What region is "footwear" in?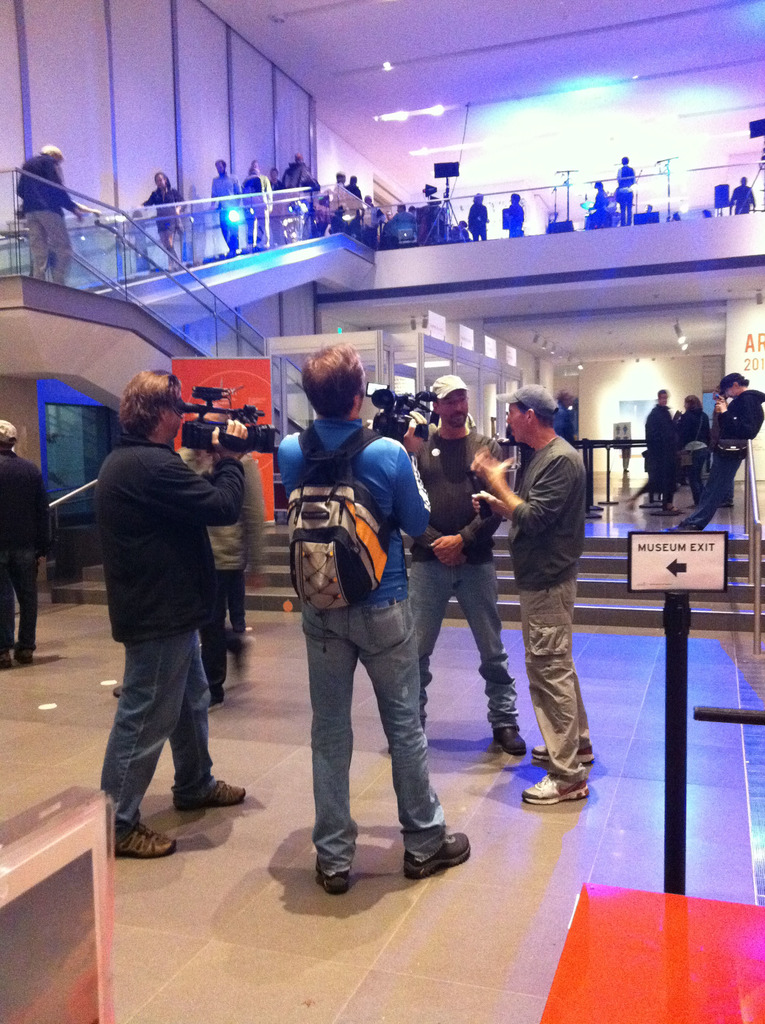
518 741 611 816.
